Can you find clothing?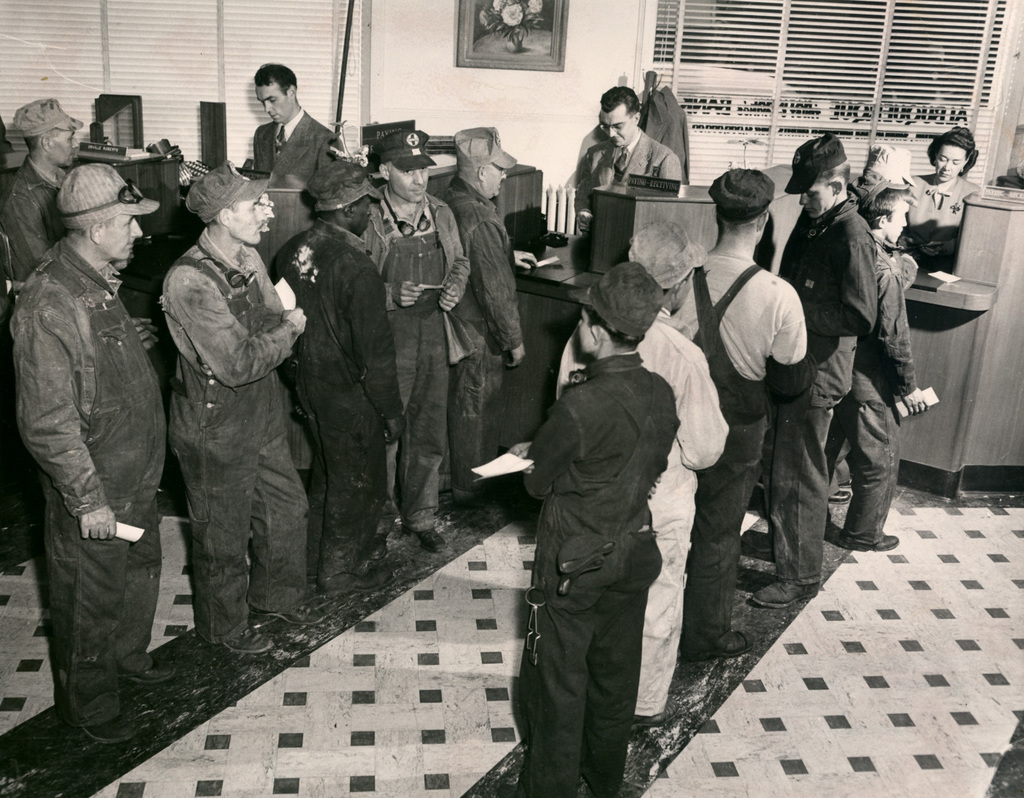
Yes, bounding box: <region>247, 103, 346, 186</region>.
